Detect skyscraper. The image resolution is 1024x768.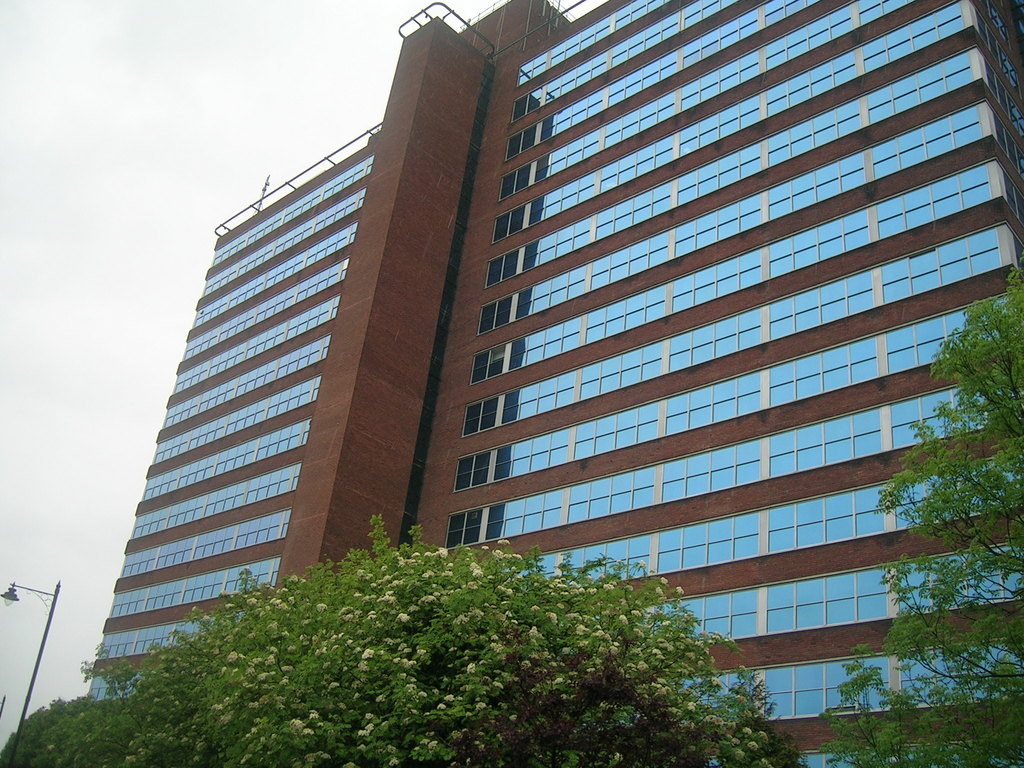
(x1=86, y1=0, x2=1023, y2=767).
